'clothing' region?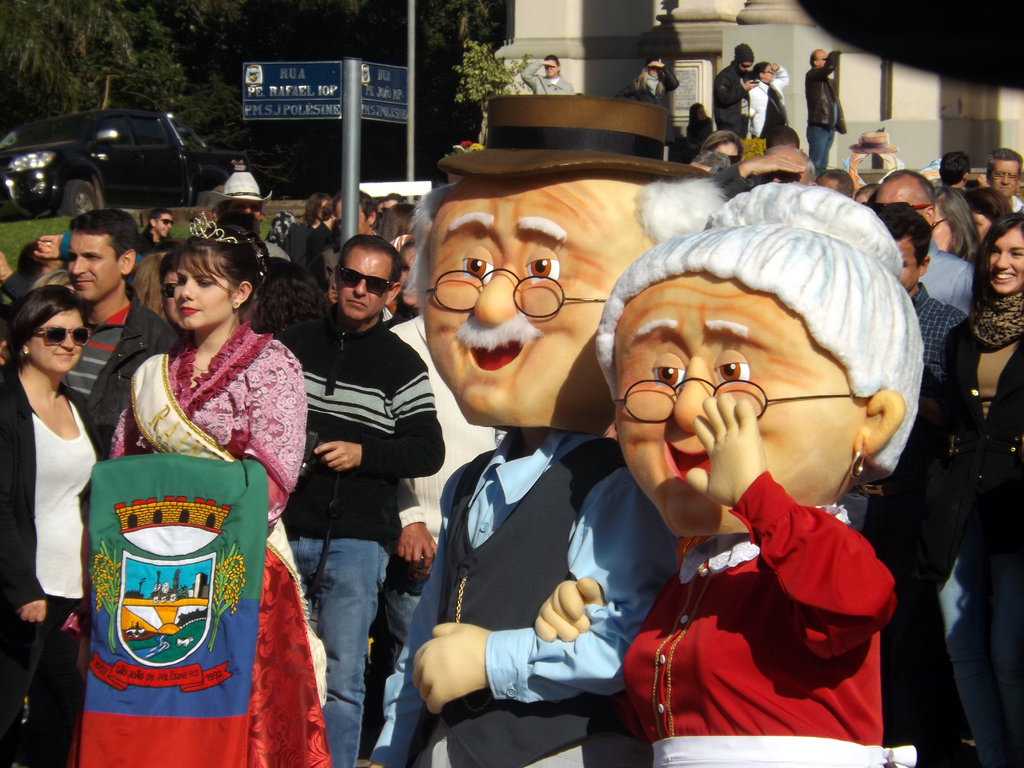
select_region(1007, 193, 1023, 215)
